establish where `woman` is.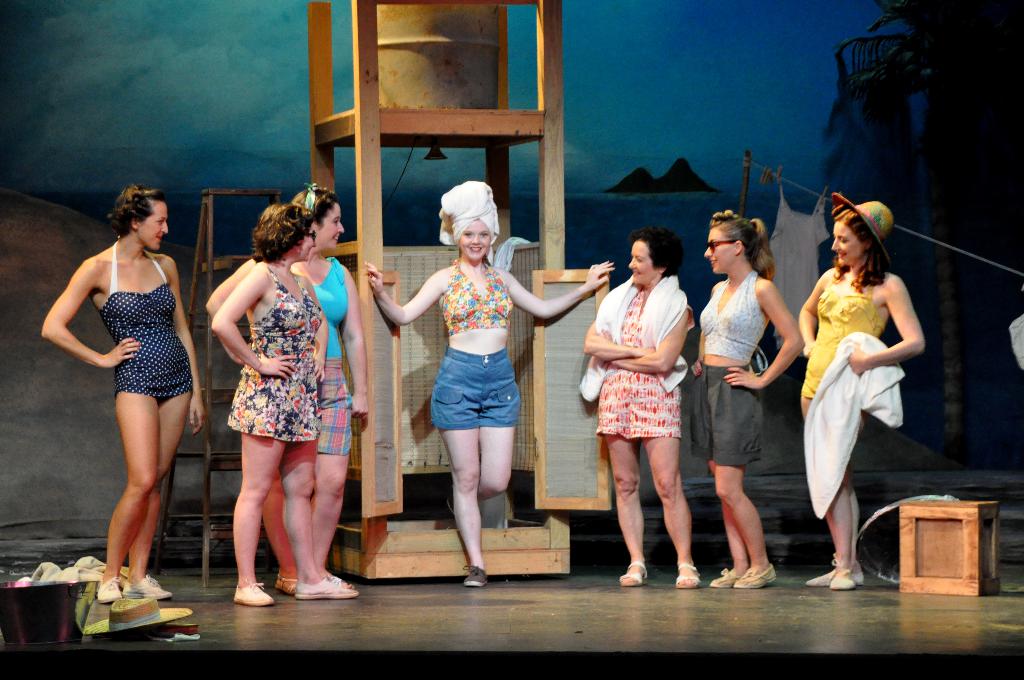
Established at (left=209, top=178, right=371, bottom=595).
